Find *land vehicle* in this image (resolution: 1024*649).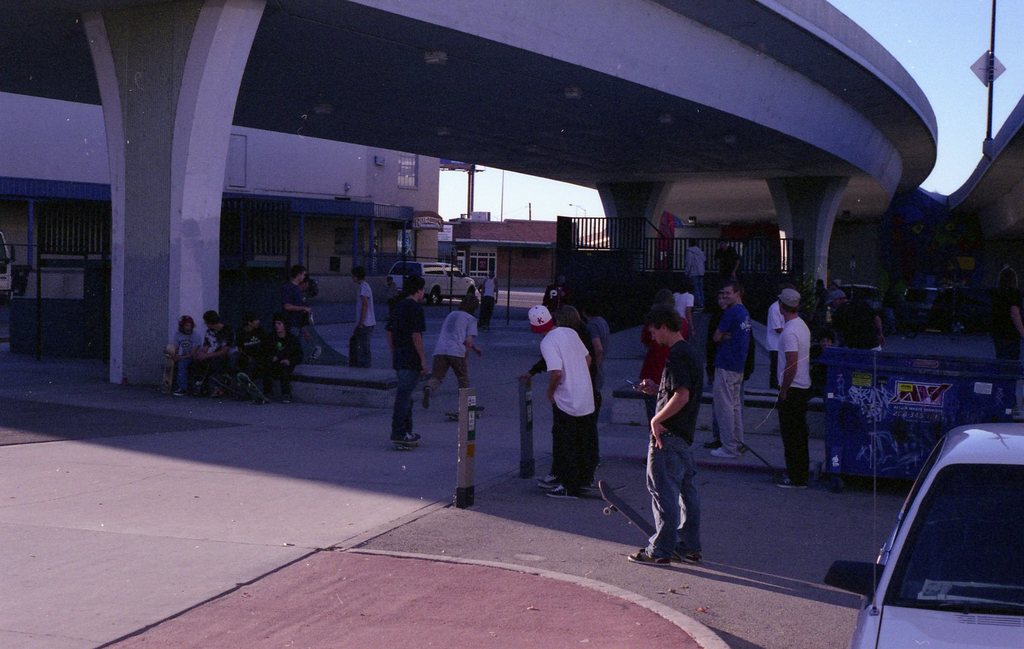
detection(851, 398, 1022, 648).
